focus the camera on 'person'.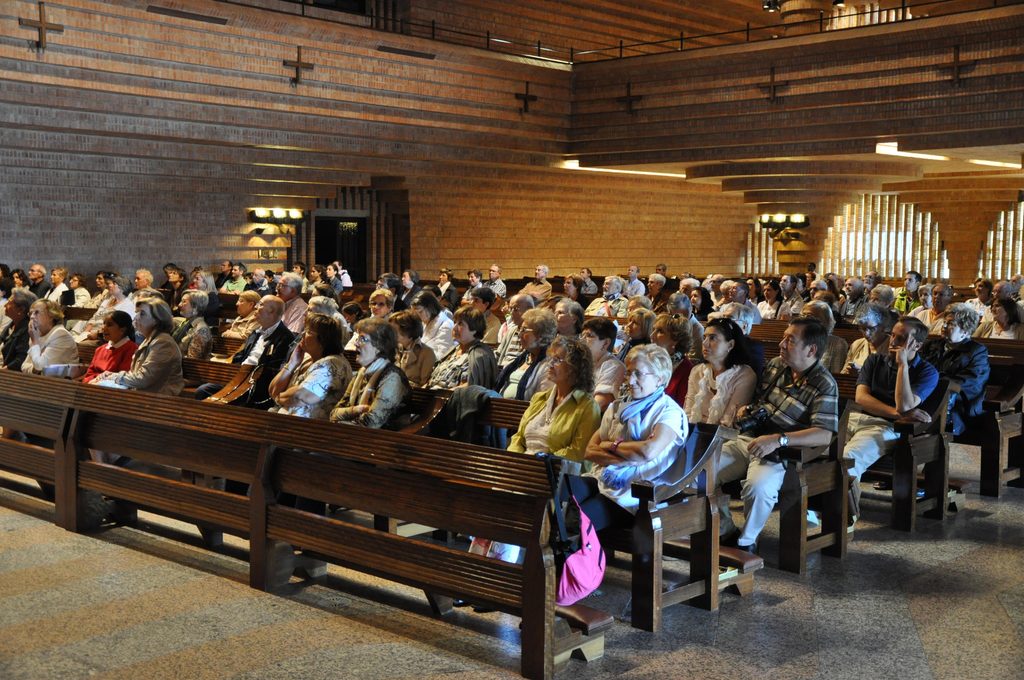
Focus region: x1=568 y1=338 x2=685 y2=533.
